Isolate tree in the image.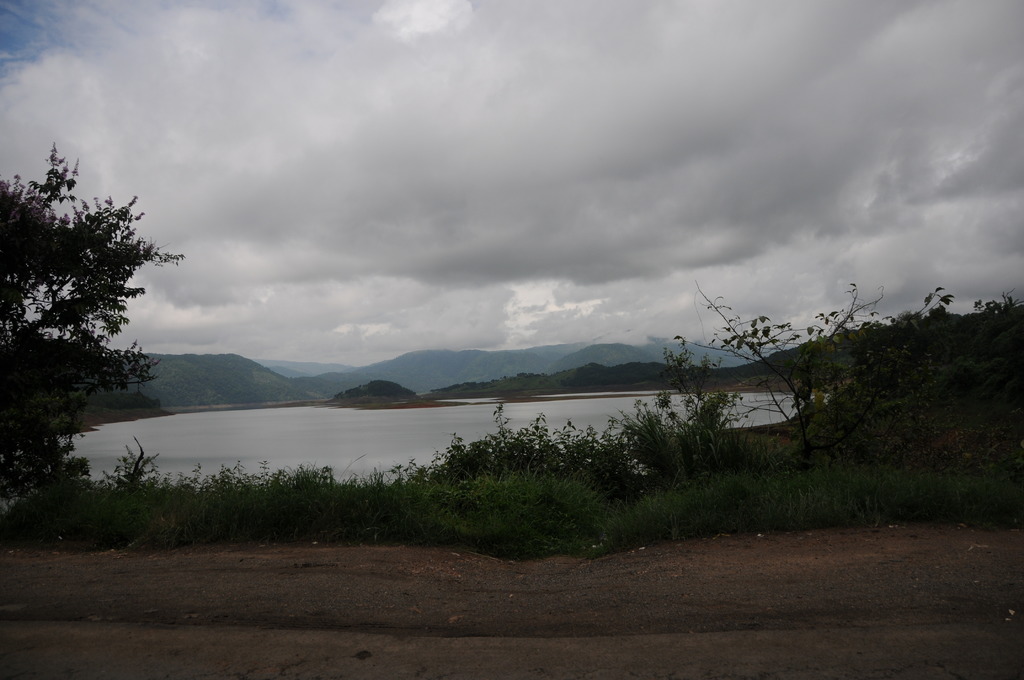
Isolated region: 17,128,180,522.
